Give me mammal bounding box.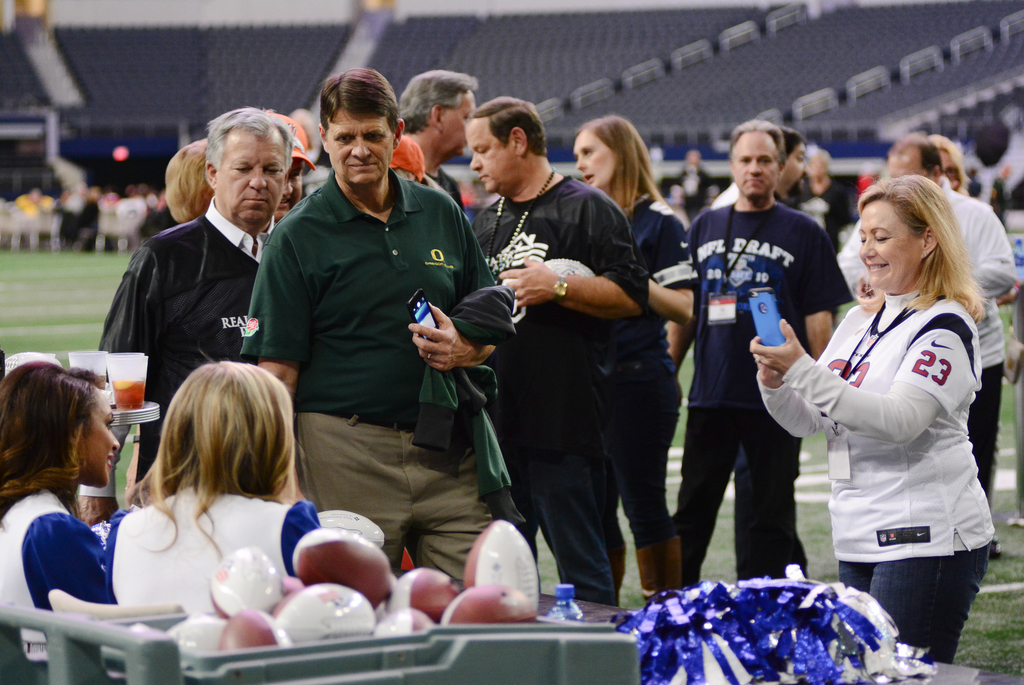
Rect(833, 135, 1021, 500).
